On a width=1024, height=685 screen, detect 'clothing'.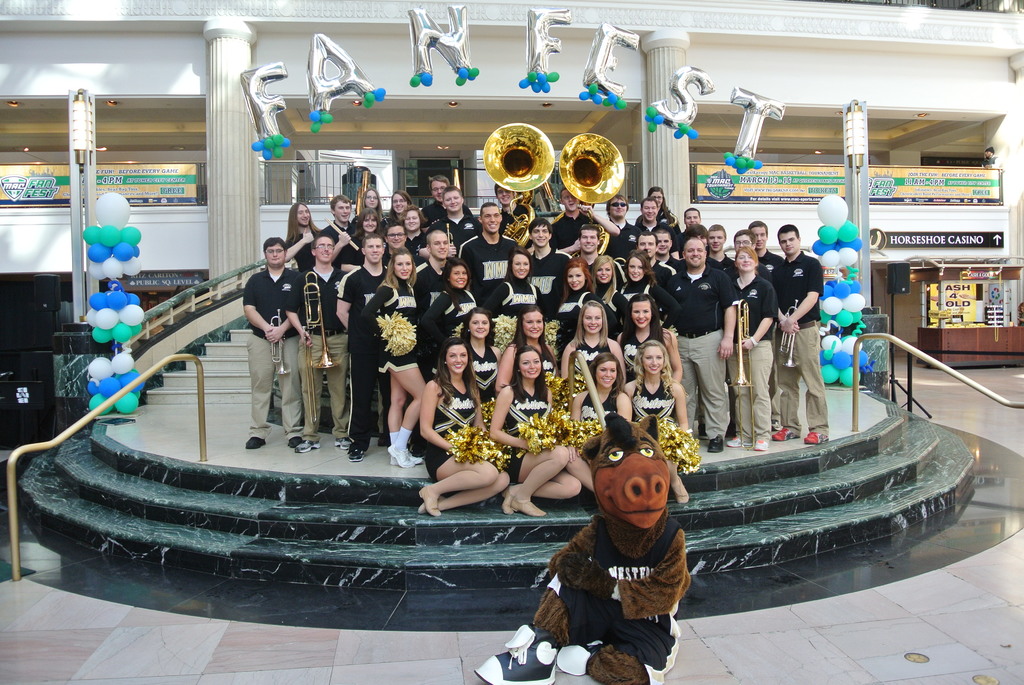
<bbox>345, 233, 365, 262</bbox>.
